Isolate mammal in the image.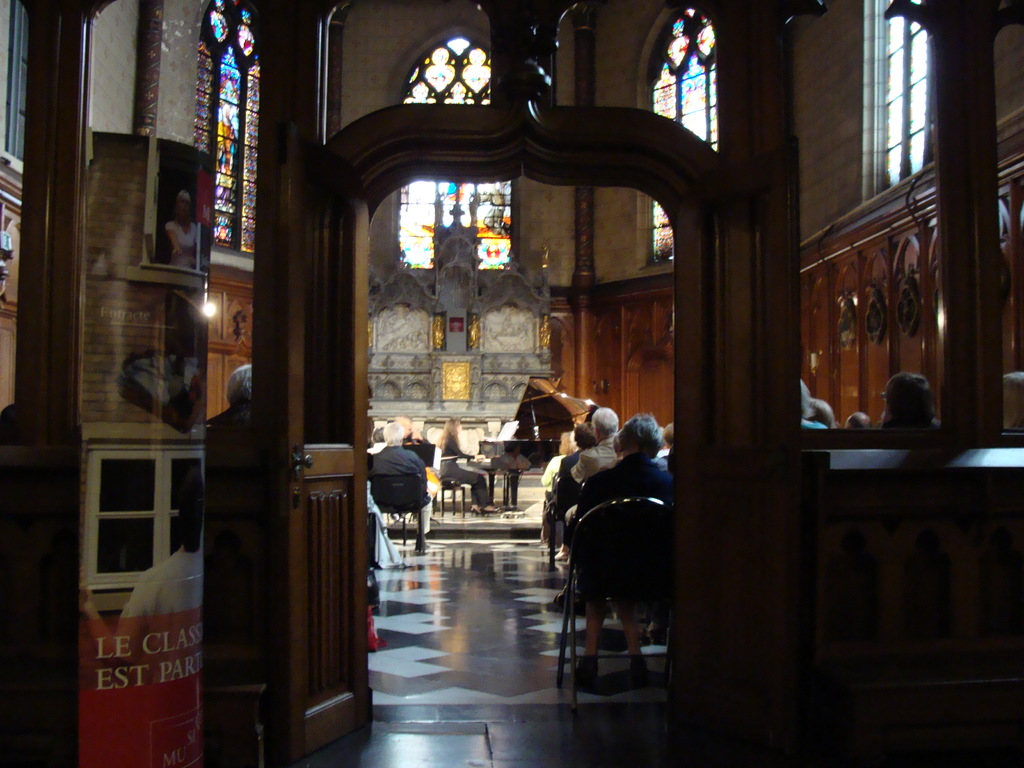
Isolated region: [left=79, top=467, right=206, bottom=659].
